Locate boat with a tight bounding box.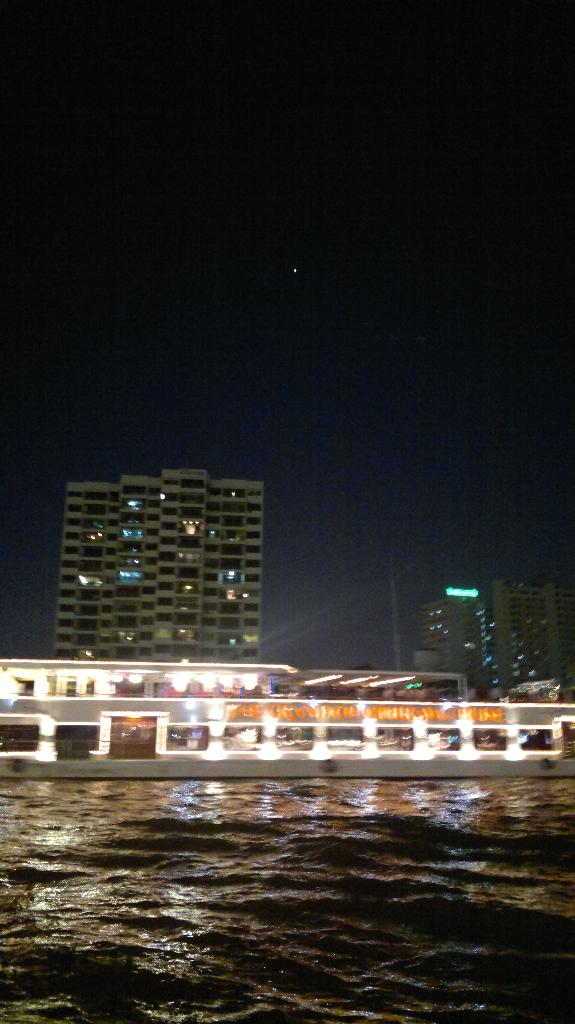
rect(1, 657, 574, 785).
